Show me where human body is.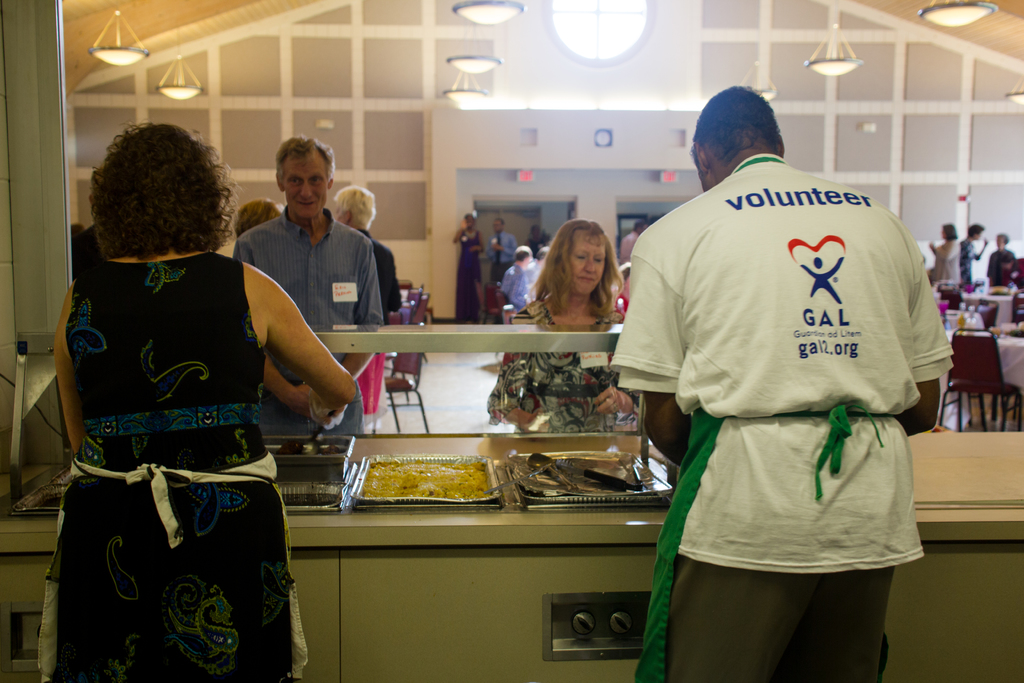
human body is at region(330, 185, 404, 319).
